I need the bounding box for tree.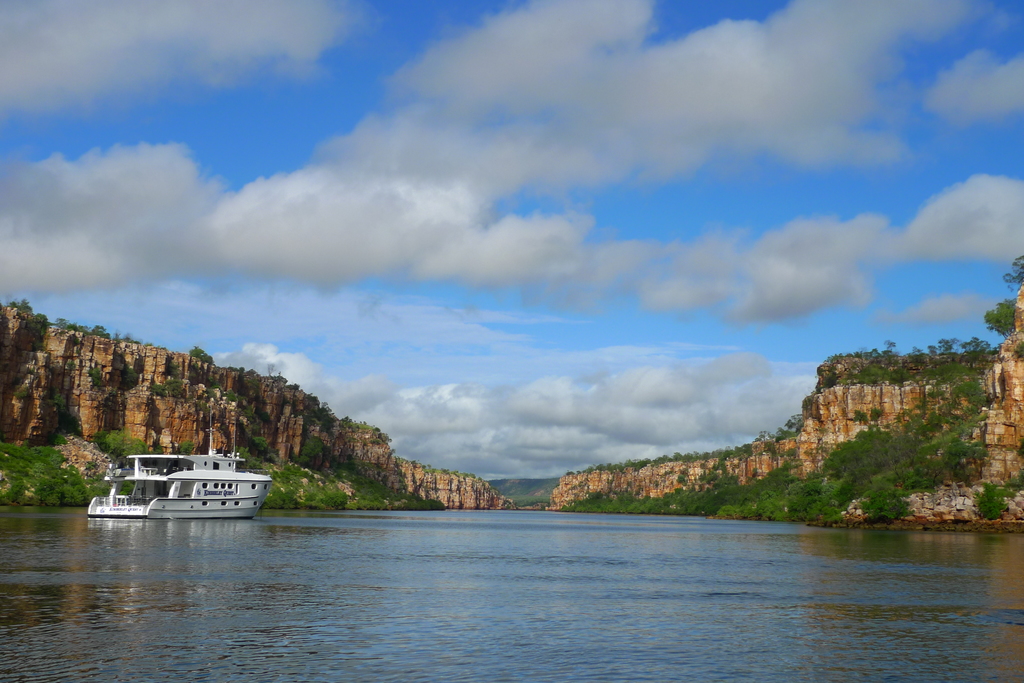
Here it is: x1=1004 y1=253 x2=1023 y2=289.
